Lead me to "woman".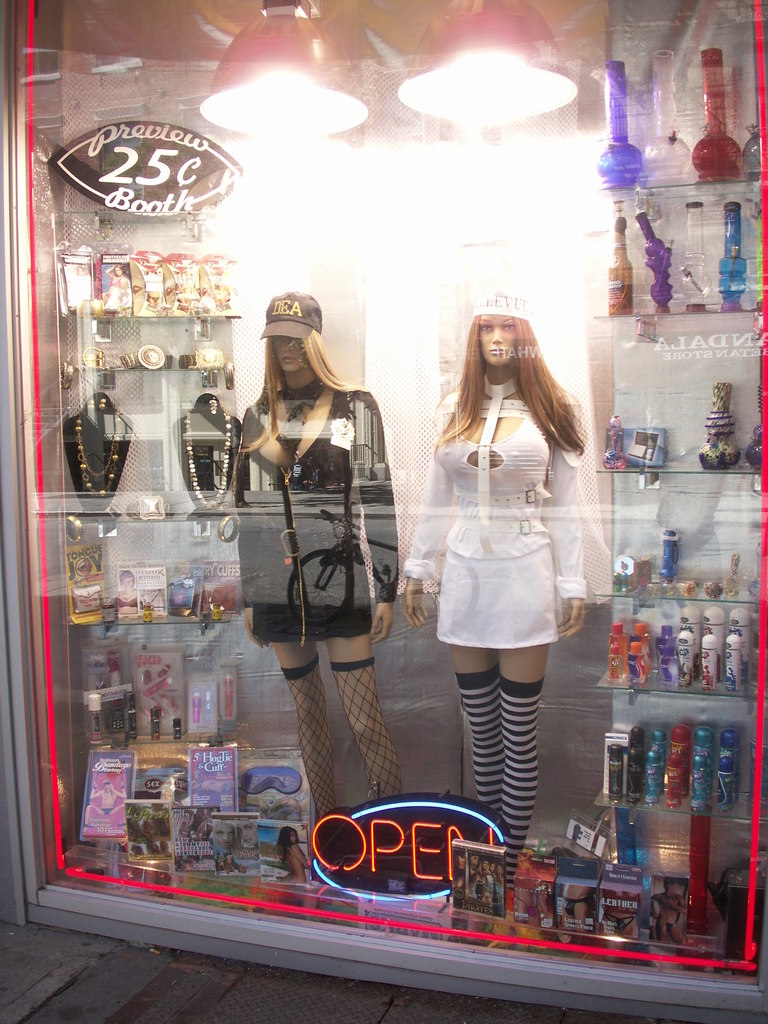
Lead to region(141, 820, 156, 840).
